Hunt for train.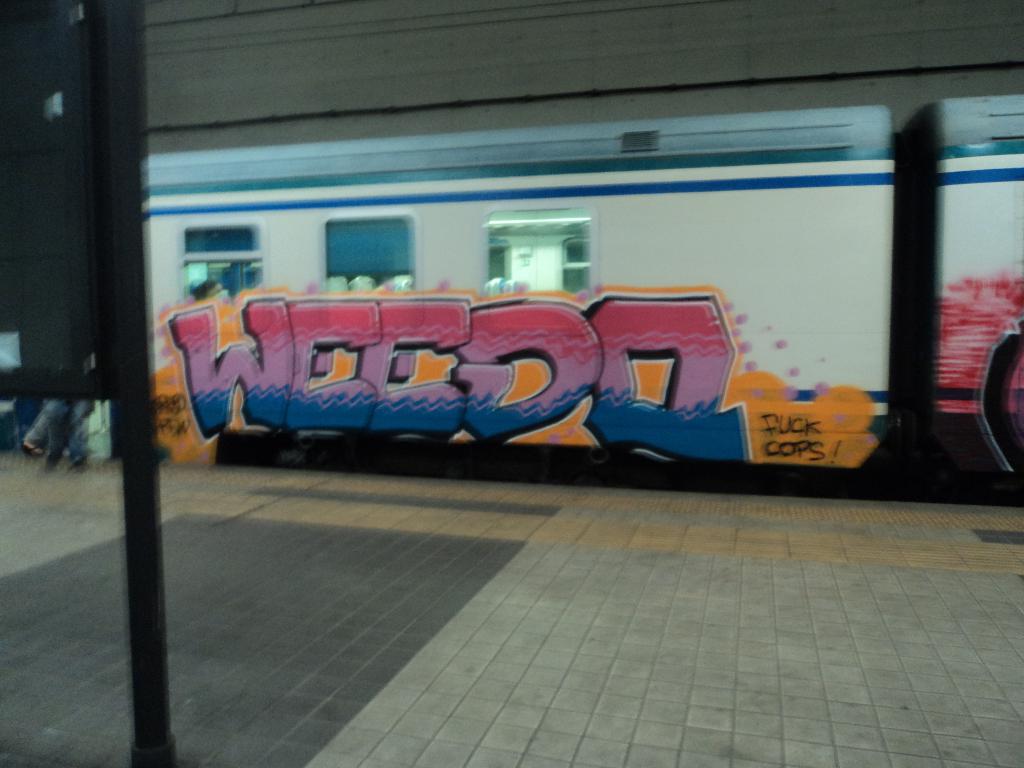
Hunted down at <region>0, 99, 1023, 508</region>.
